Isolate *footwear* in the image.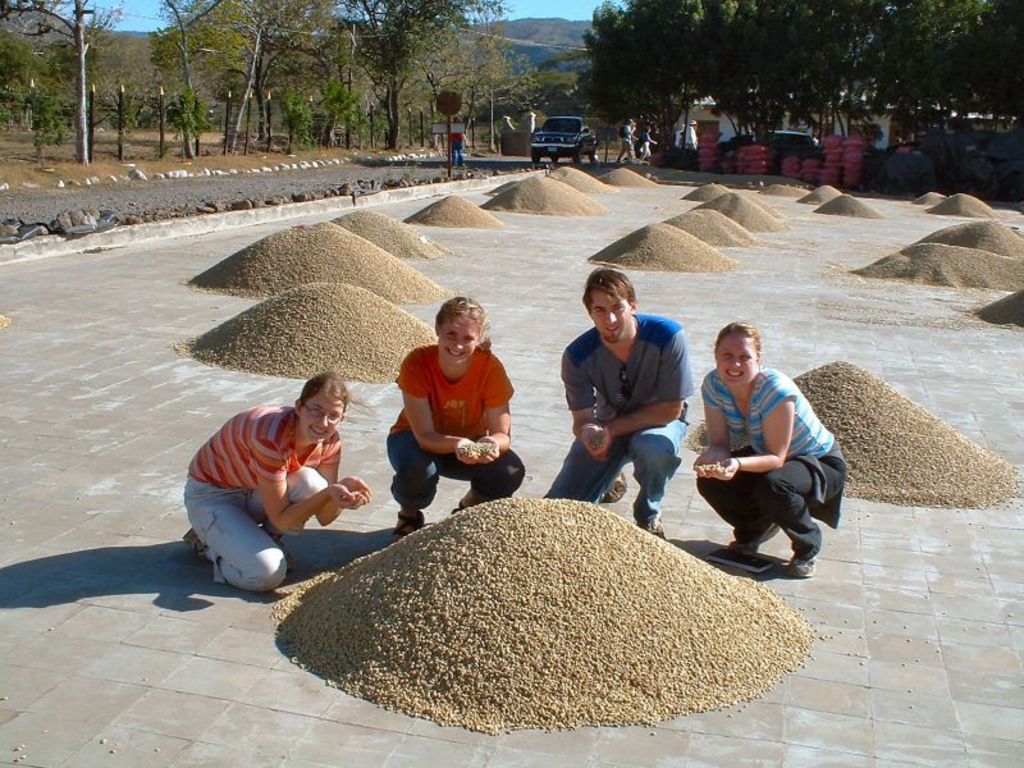
Isolated region: 788/557/824/581.
